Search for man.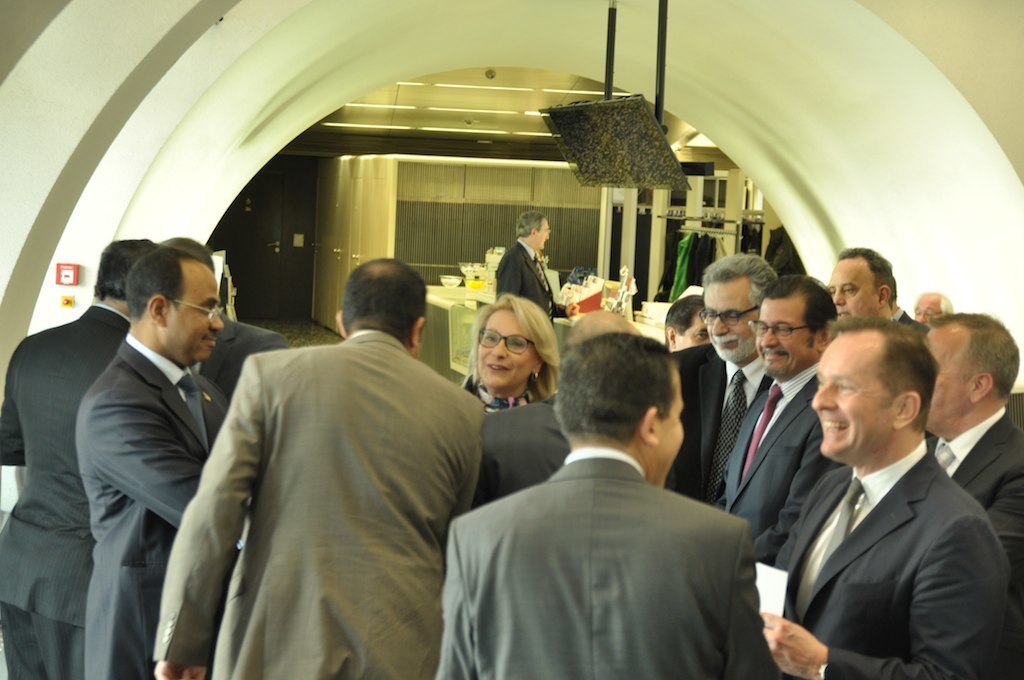
Found at 472/305/643/506.
